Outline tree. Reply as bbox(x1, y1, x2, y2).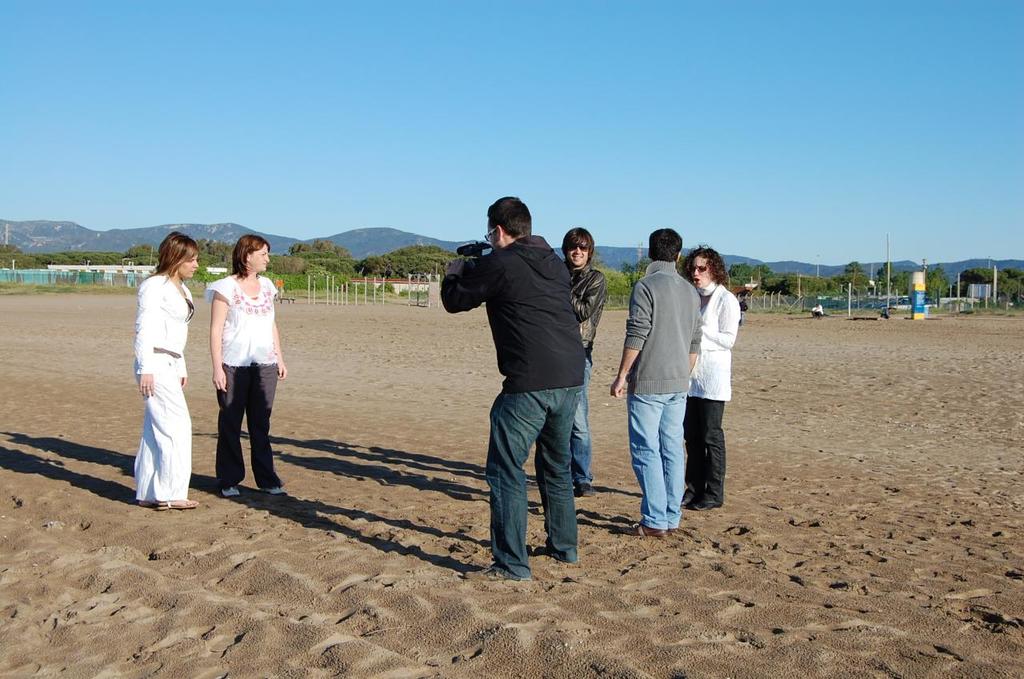
bbox(612, 256, 644, 287).
